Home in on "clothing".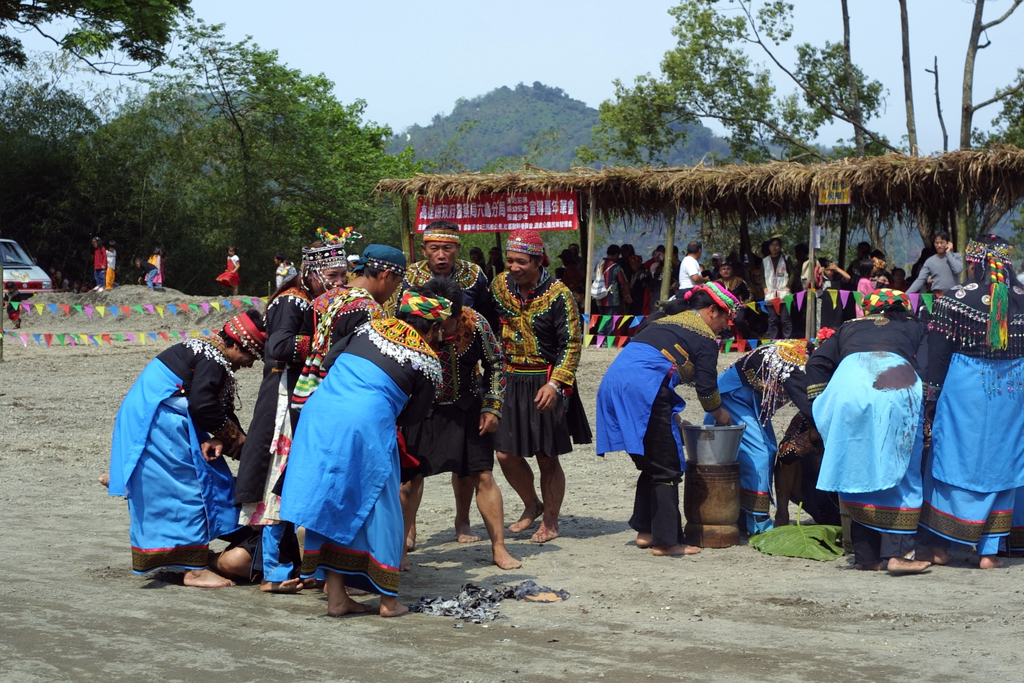
Homed in at box=[915, 280, 1023, 549].
